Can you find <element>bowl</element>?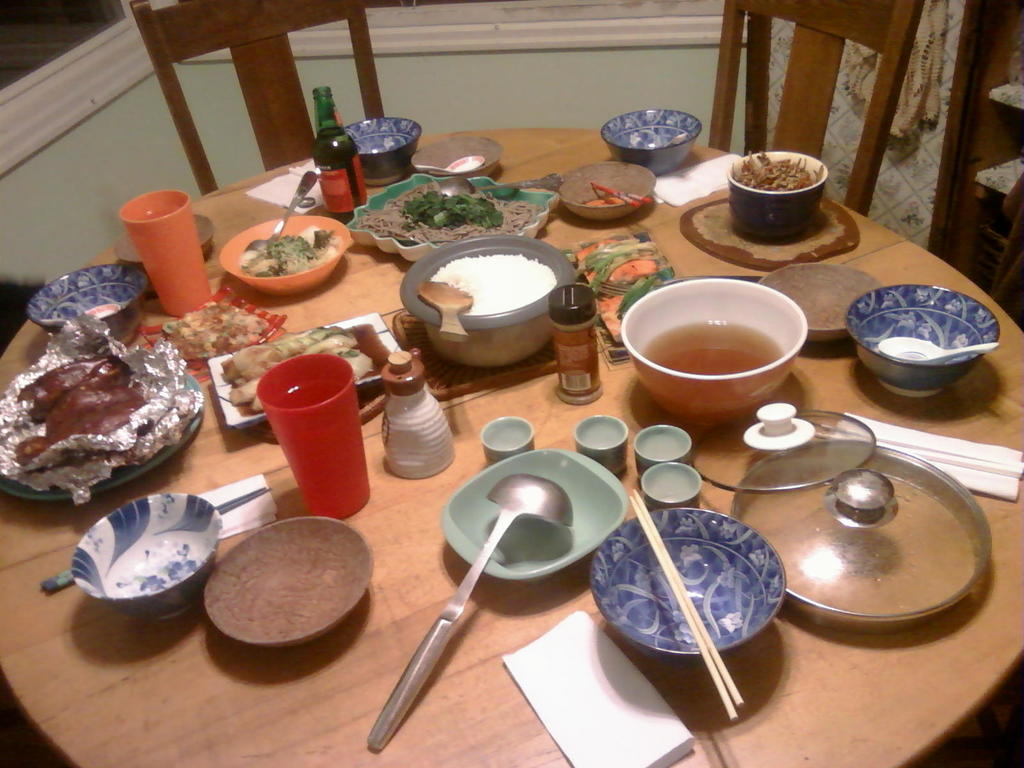
Yes, bounding box: (73,492,220,623).
